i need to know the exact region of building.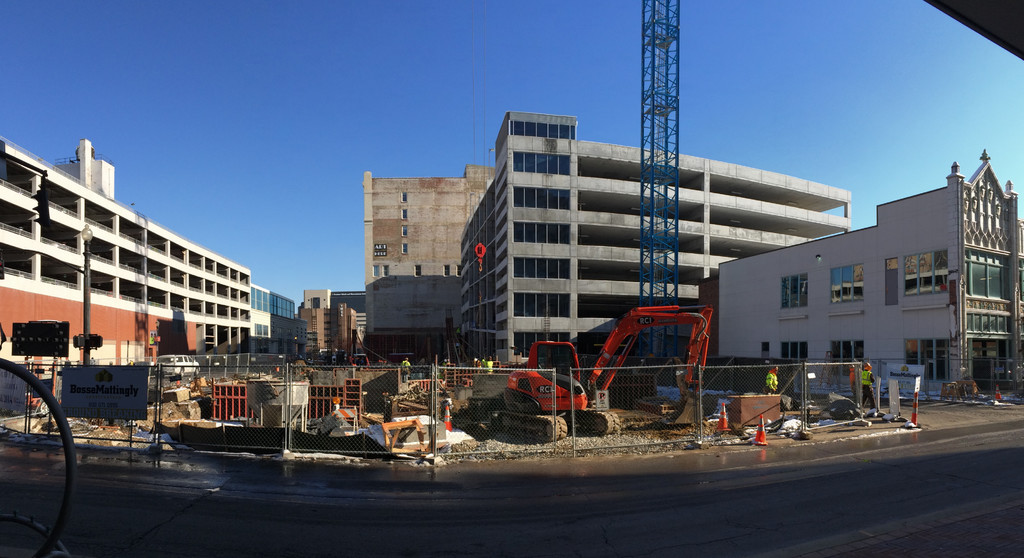
Region: 367 164 496 357.
